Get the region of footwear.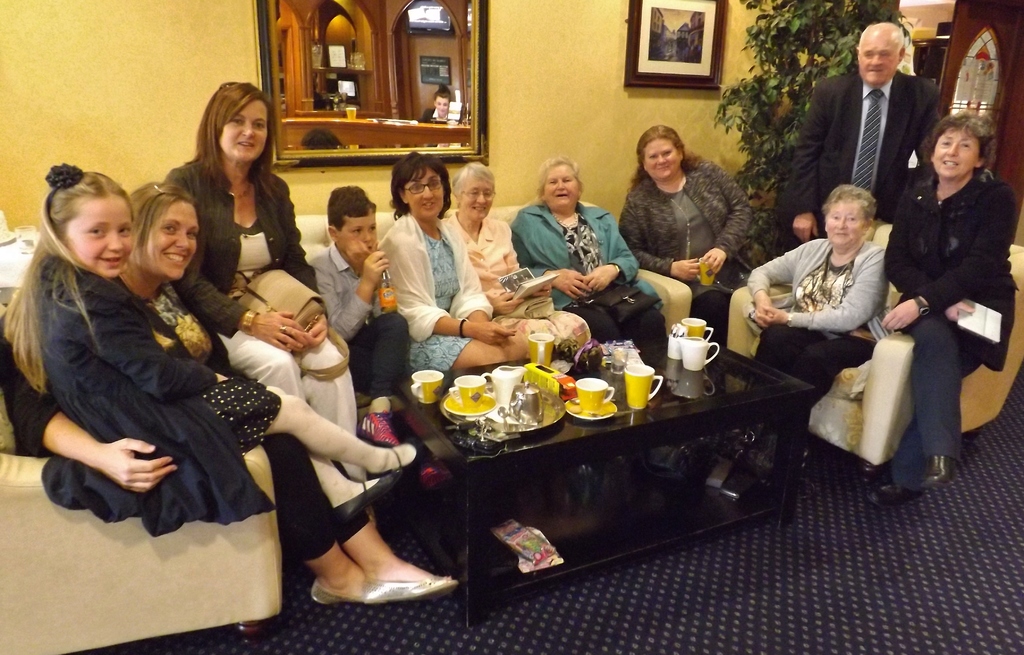
[left=307, top=581, right=355, bottom=602].
